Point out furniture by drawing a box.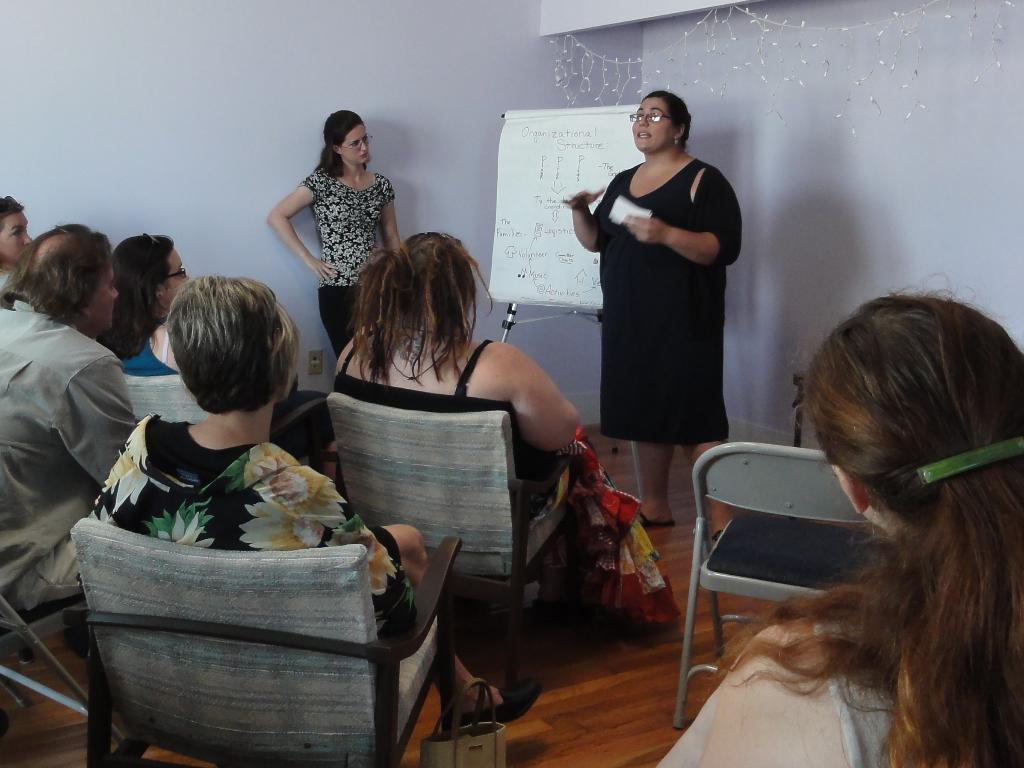
323,391,581,689.
